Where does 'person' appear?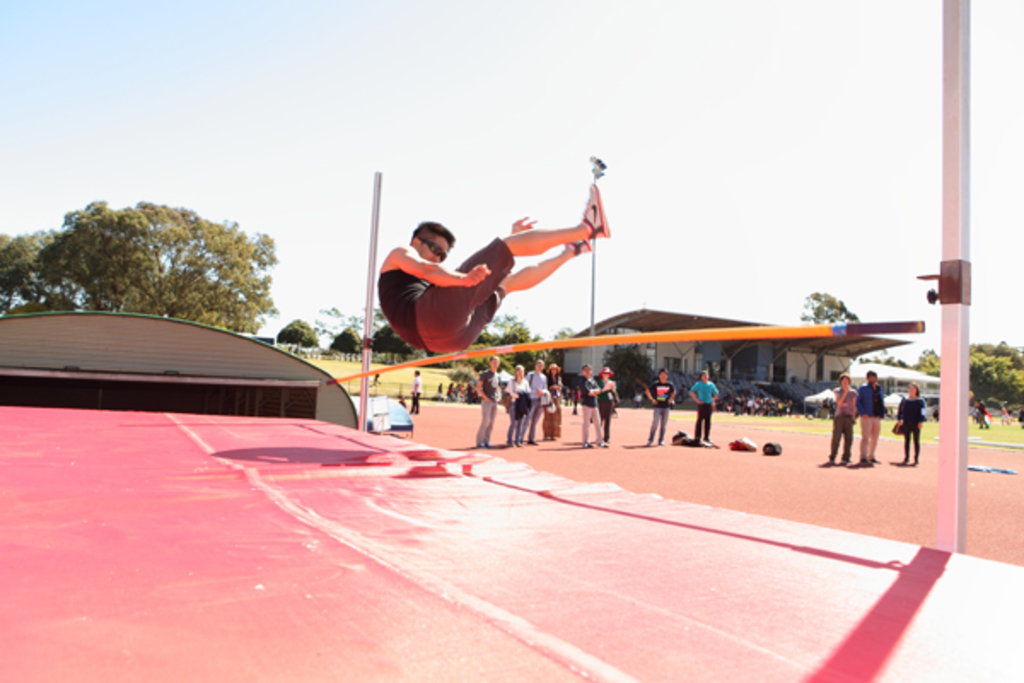
Appears at <region>577, 364, 602, 447</region>.
